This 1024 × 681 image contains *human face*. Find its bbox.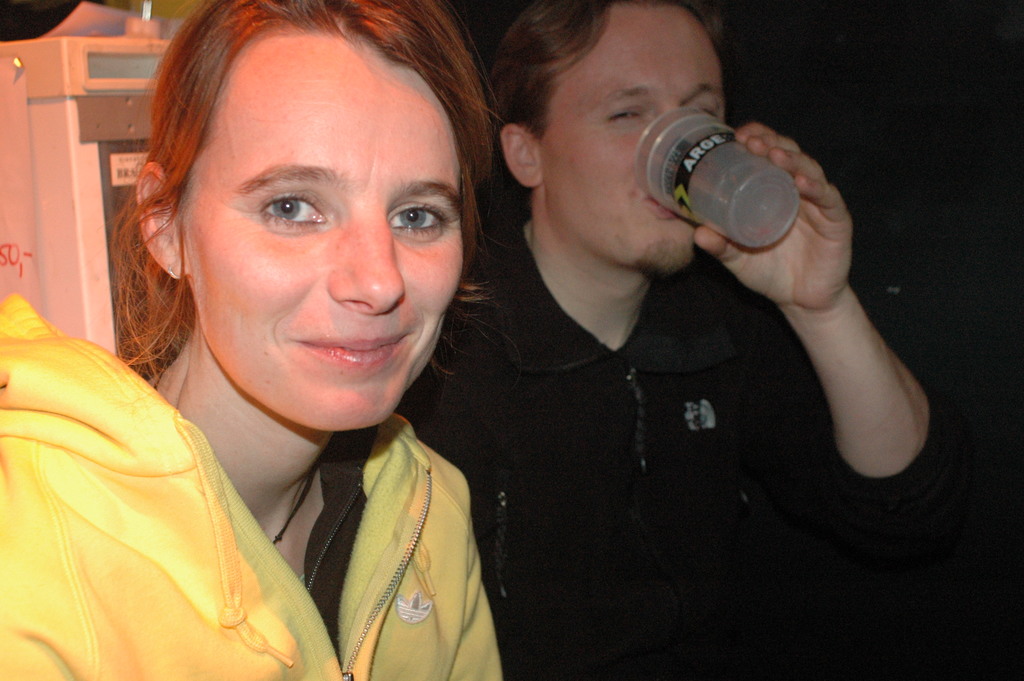
region(179, 33, 461, 431).
